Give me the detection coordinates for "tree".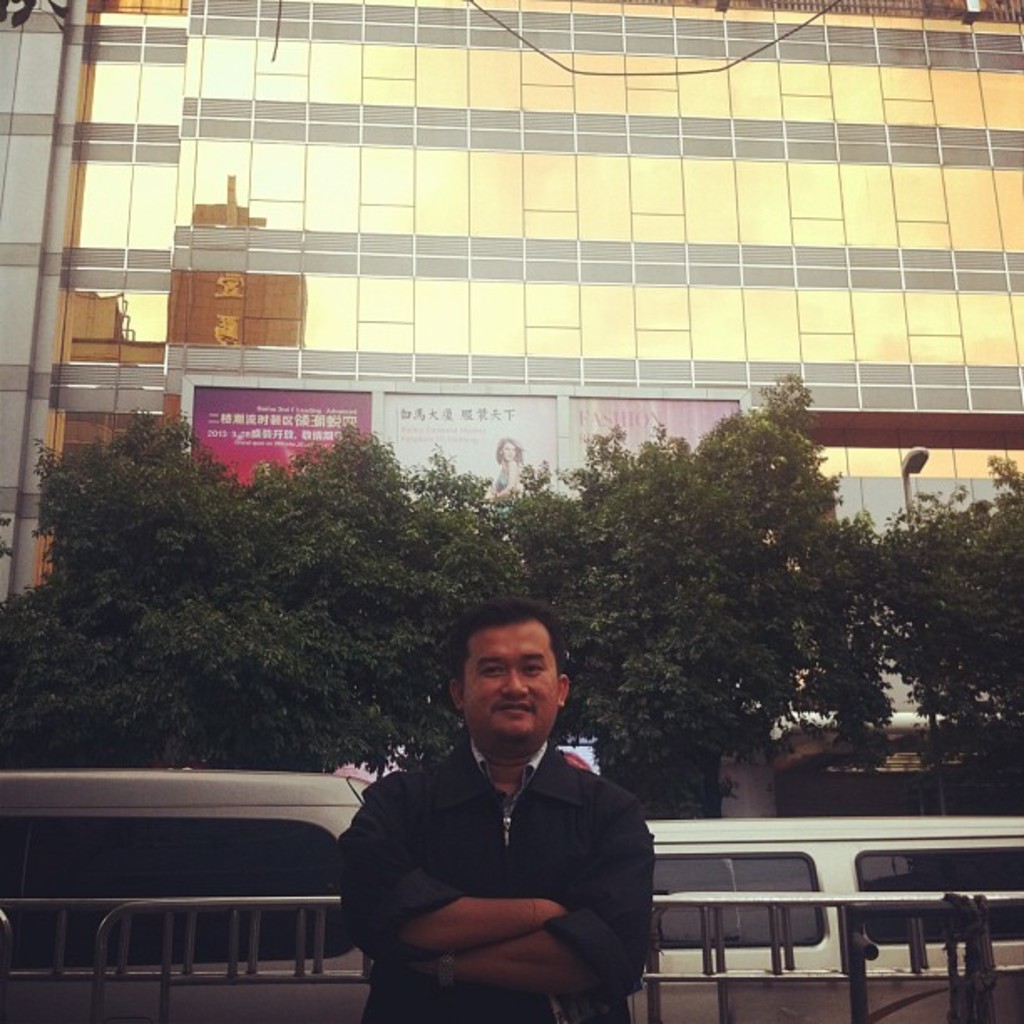
(852, 445, 1022, 810).
